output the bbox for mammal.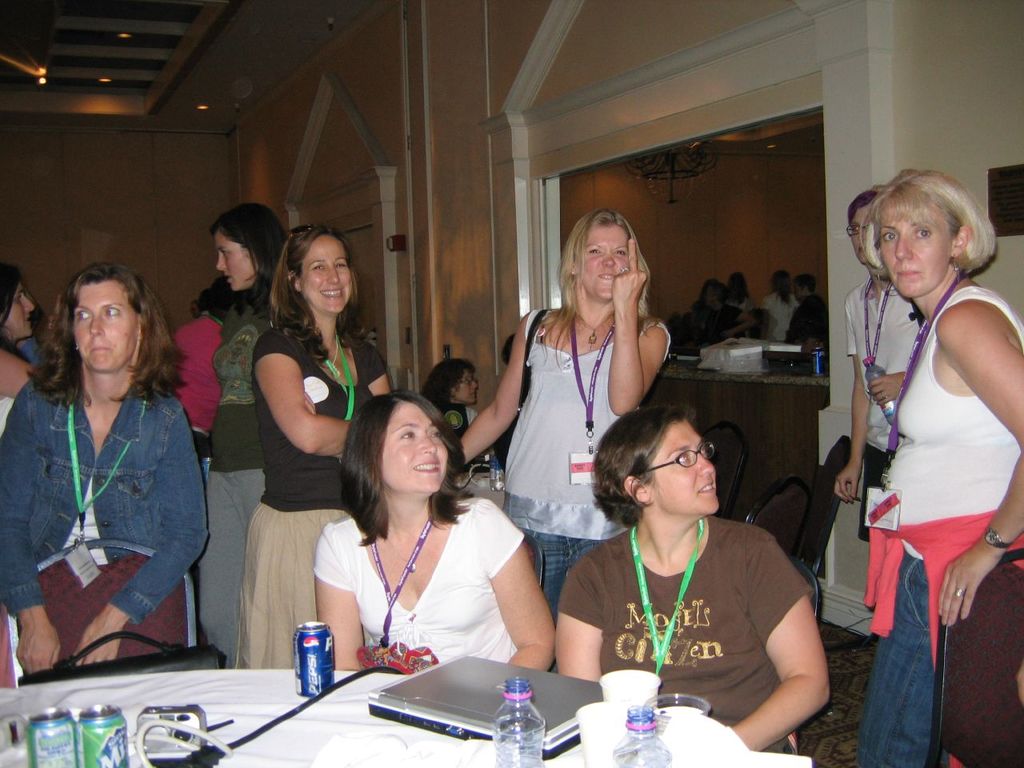
left=834, top=183, right=930, bottom=569.
